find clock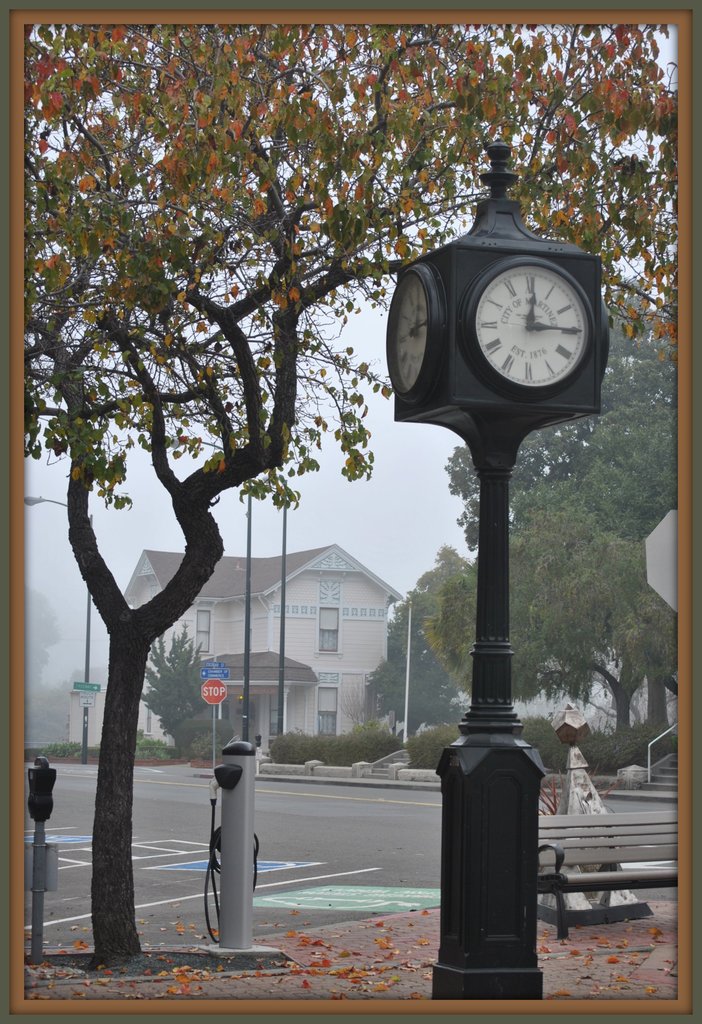
<region>387, 257, 434, 391</region>
